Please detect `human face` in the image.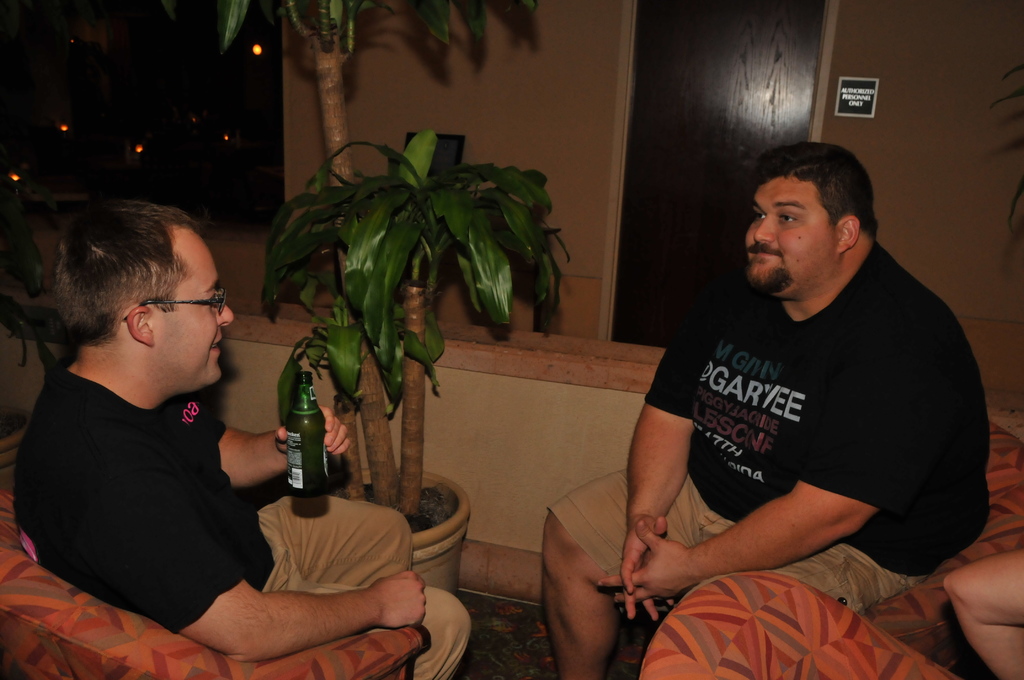
select_region(741, 170, 834, 294).
